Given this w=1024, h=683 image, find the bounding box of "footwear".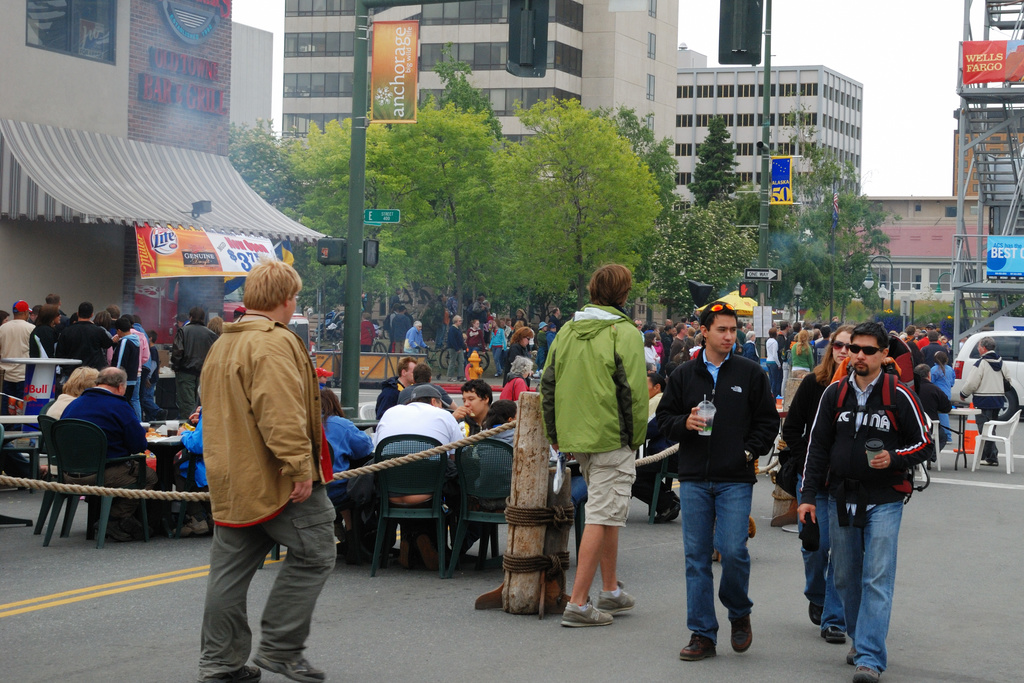
592 583 641 612.
